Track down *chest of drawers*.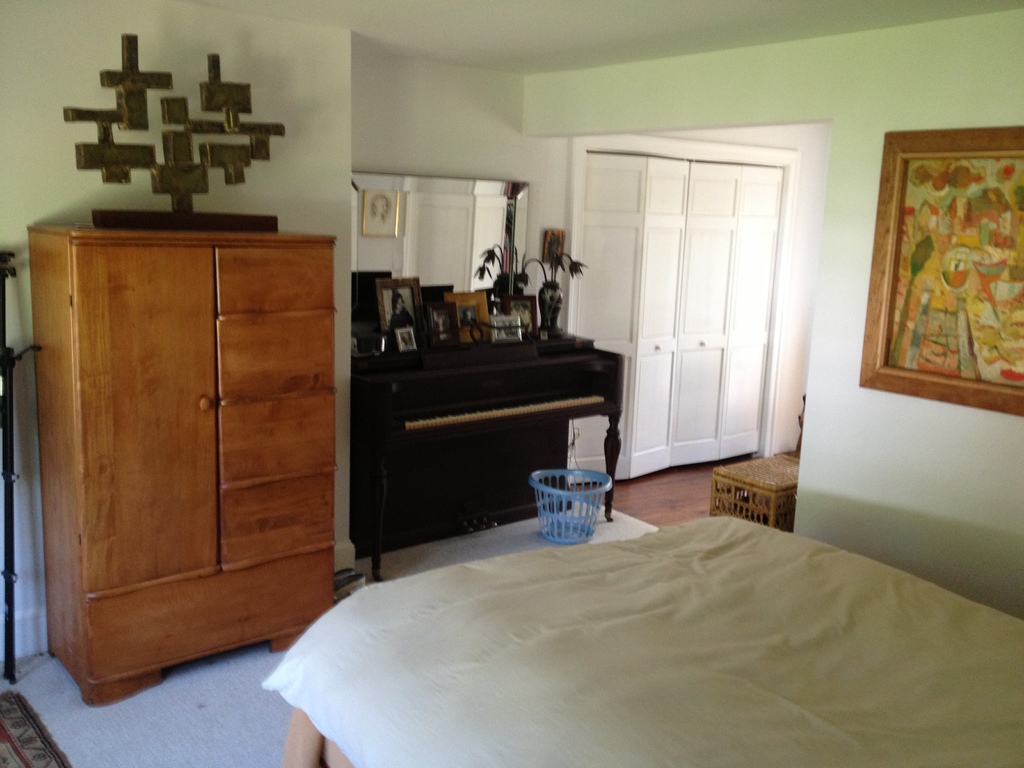
Tracked to (x1=27, y1=219, x2=337, y2=709).
